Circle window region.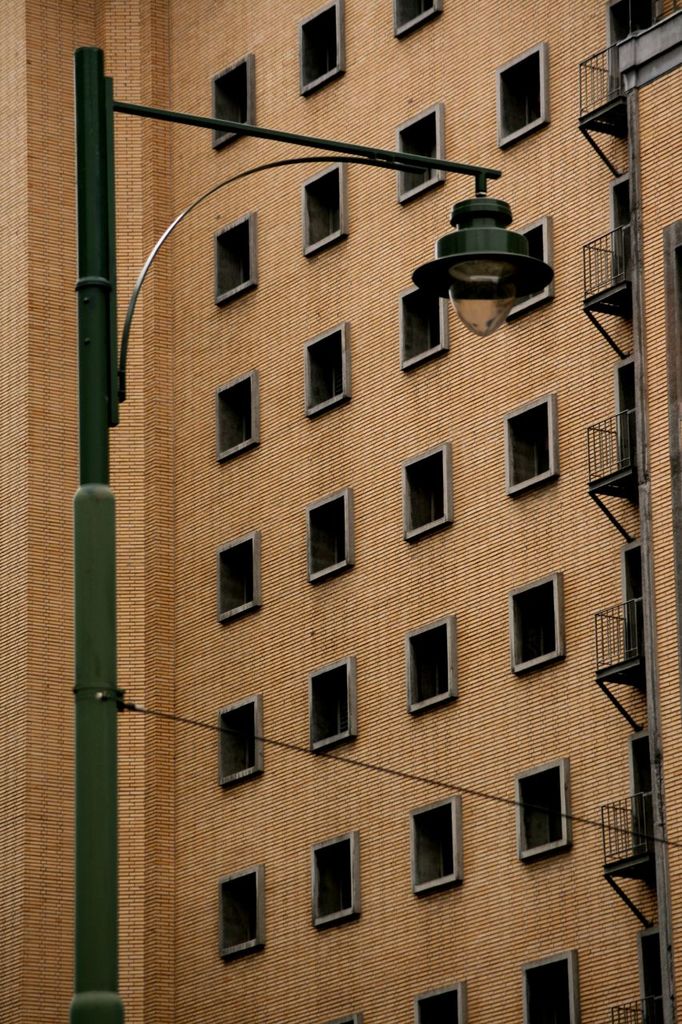
Region: crop(400, 441, 448, 536).
